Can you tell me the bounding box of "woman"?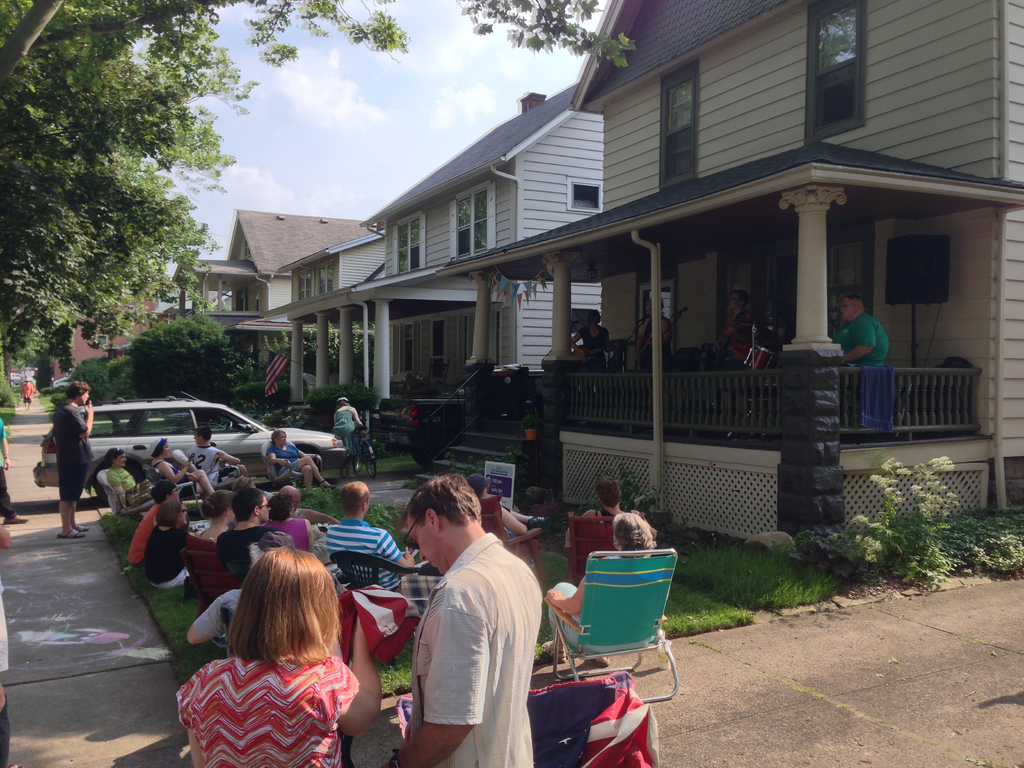
(140,491,198,592).
